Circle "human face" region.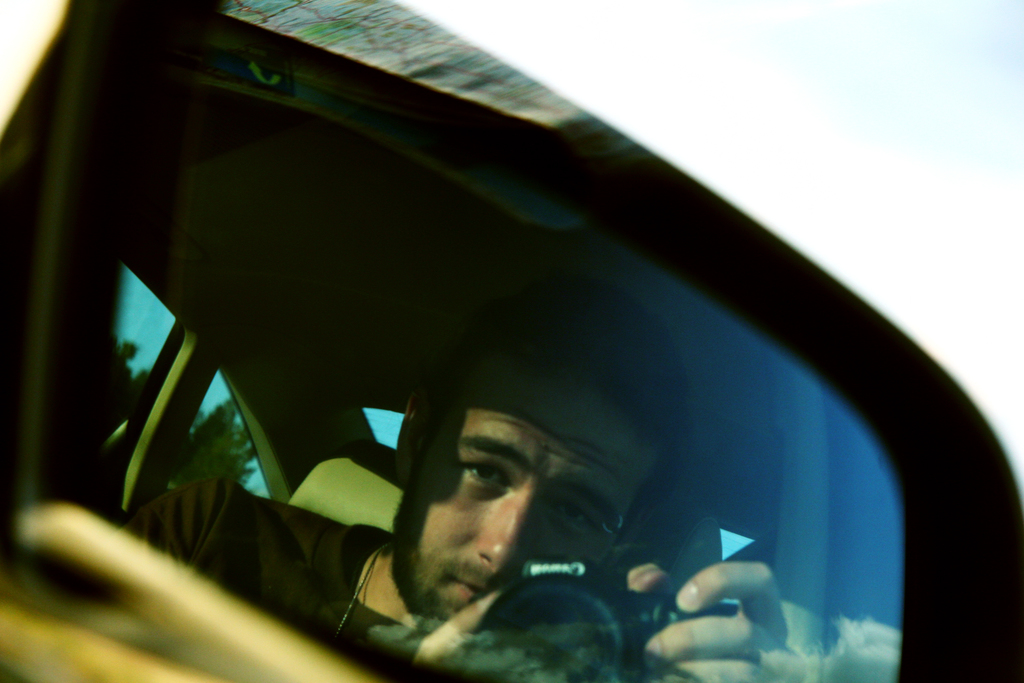
Region: {"x1": 388, "y1": 357, "x2": 656, "y2": 629}.
